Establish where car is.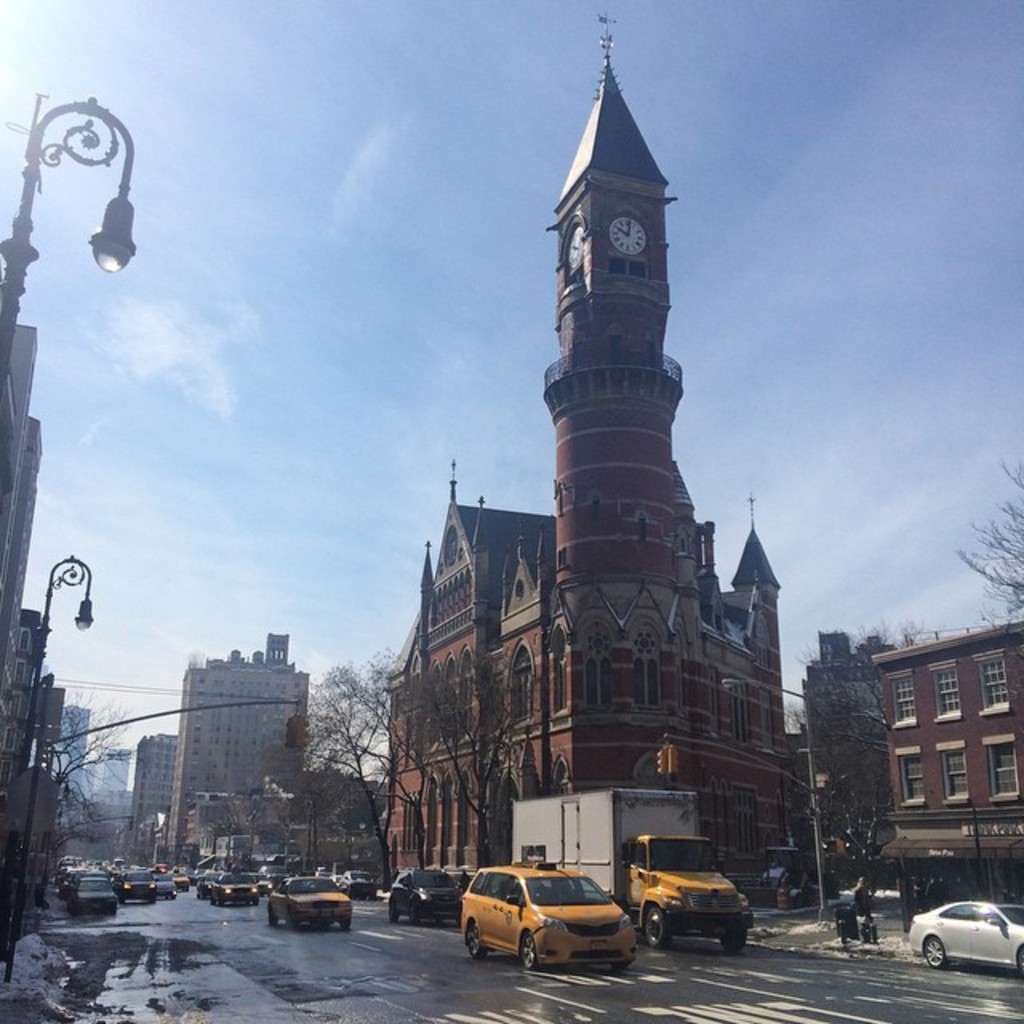
Established at [266,875,354,934].
